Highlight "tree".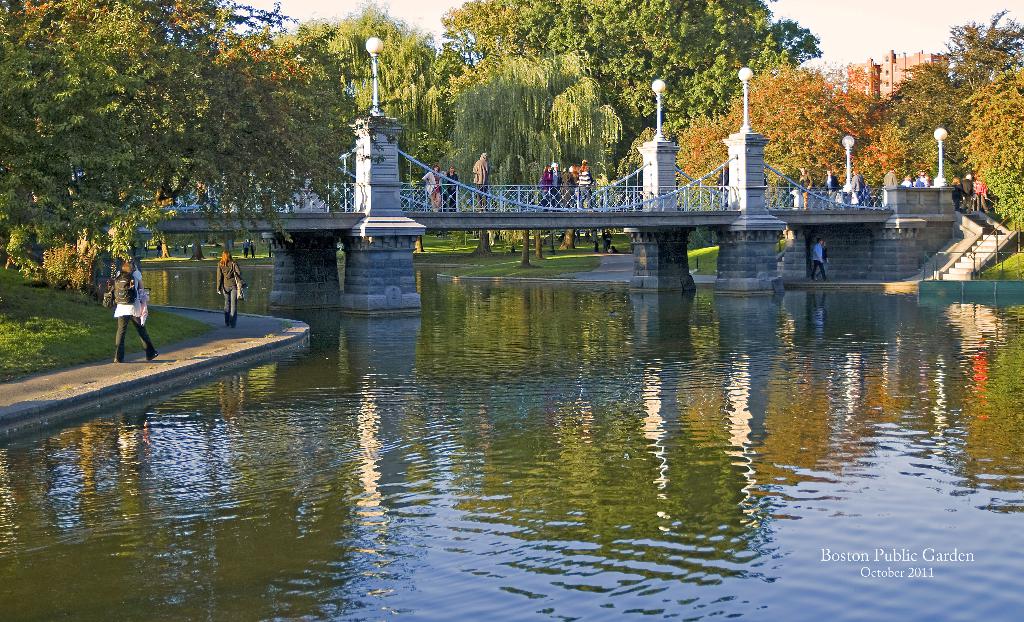
Highlighted region: locate(907, 13, 1023, 181).
